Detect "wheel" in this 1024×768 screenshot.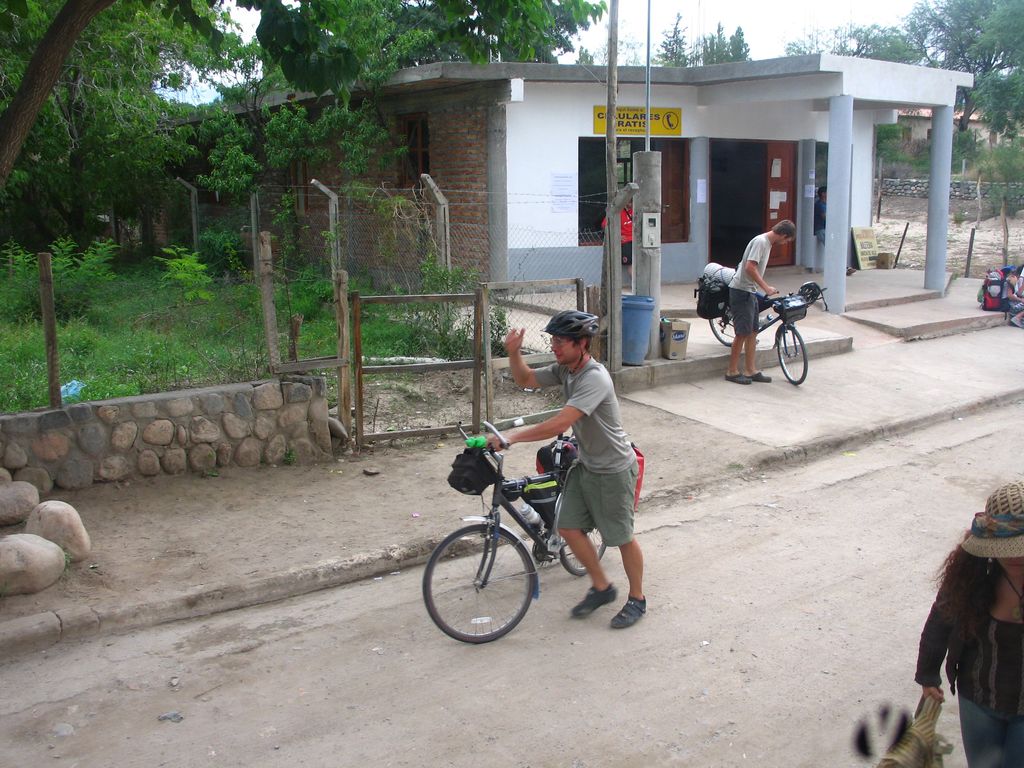
Detection: 775:328:808:385.
